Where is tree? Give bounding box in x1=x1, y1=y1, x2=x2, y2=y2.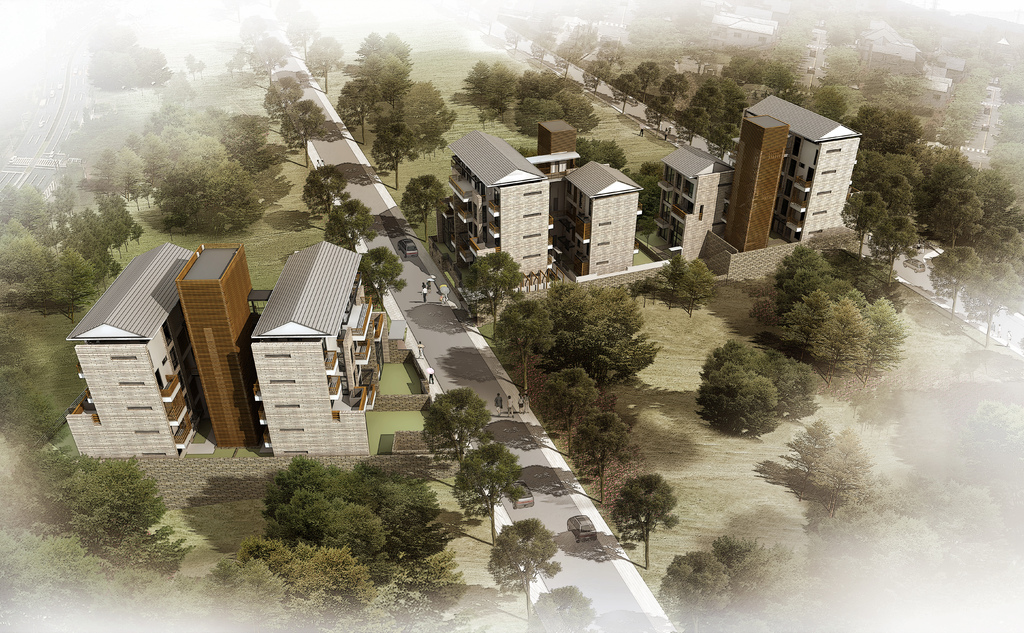
x1=485, y1=518, x2=563, y2=624.
